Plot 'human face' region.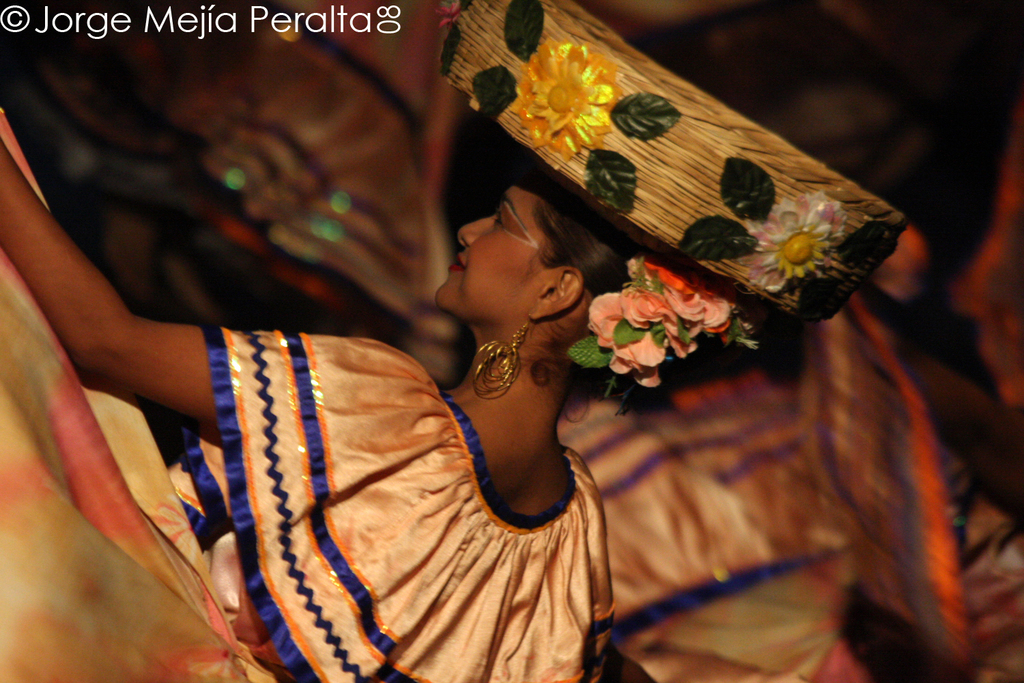
Plotted at bbox=(439, 176, 541, 315).
